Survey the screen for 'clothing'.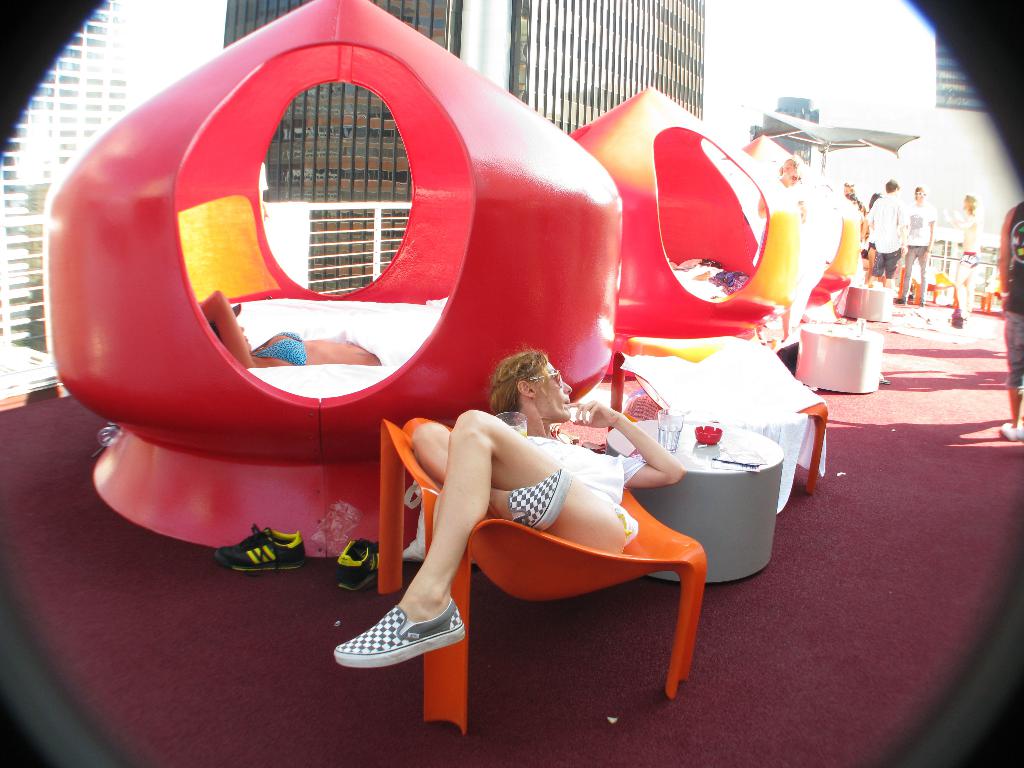
Survey found: bbox=[959, 251, 980, 268].
